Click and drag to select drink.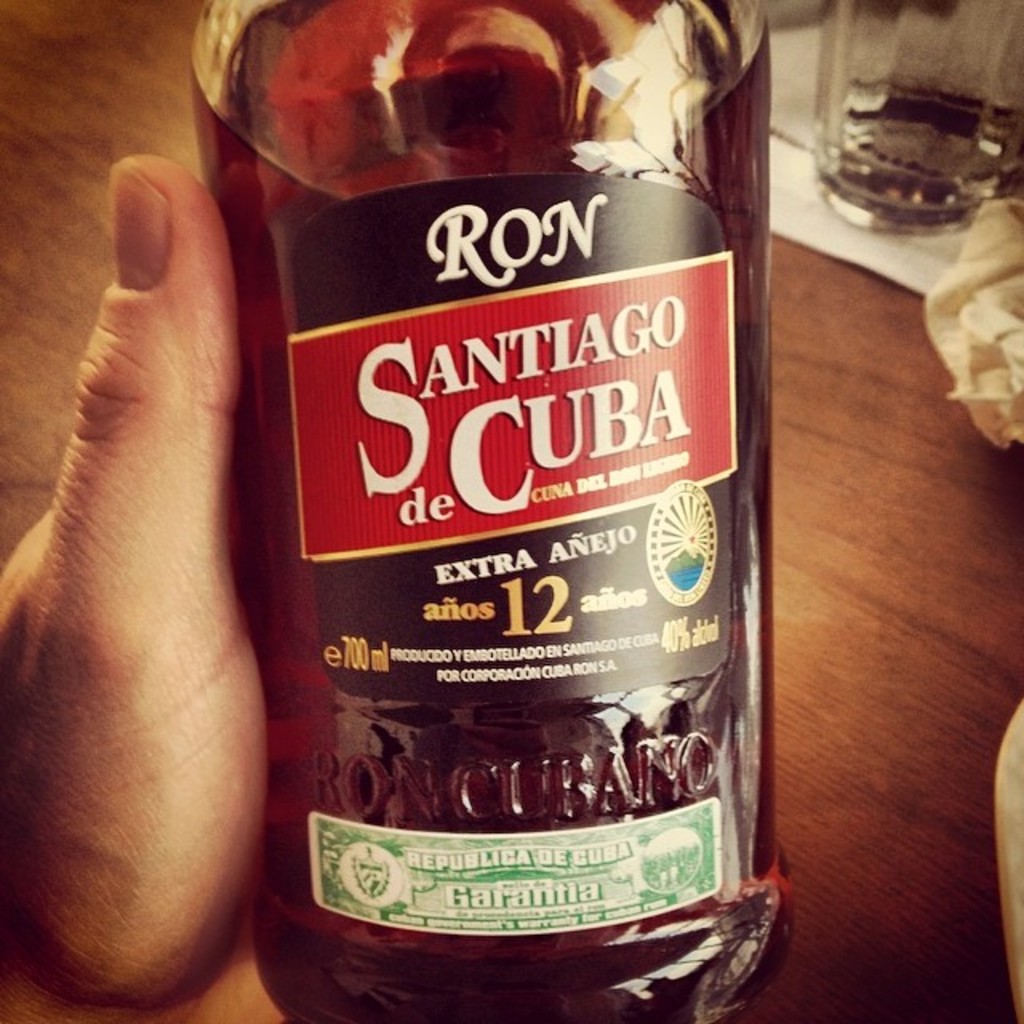
Selection: left=189, top=0, right=798, bottom=989.
